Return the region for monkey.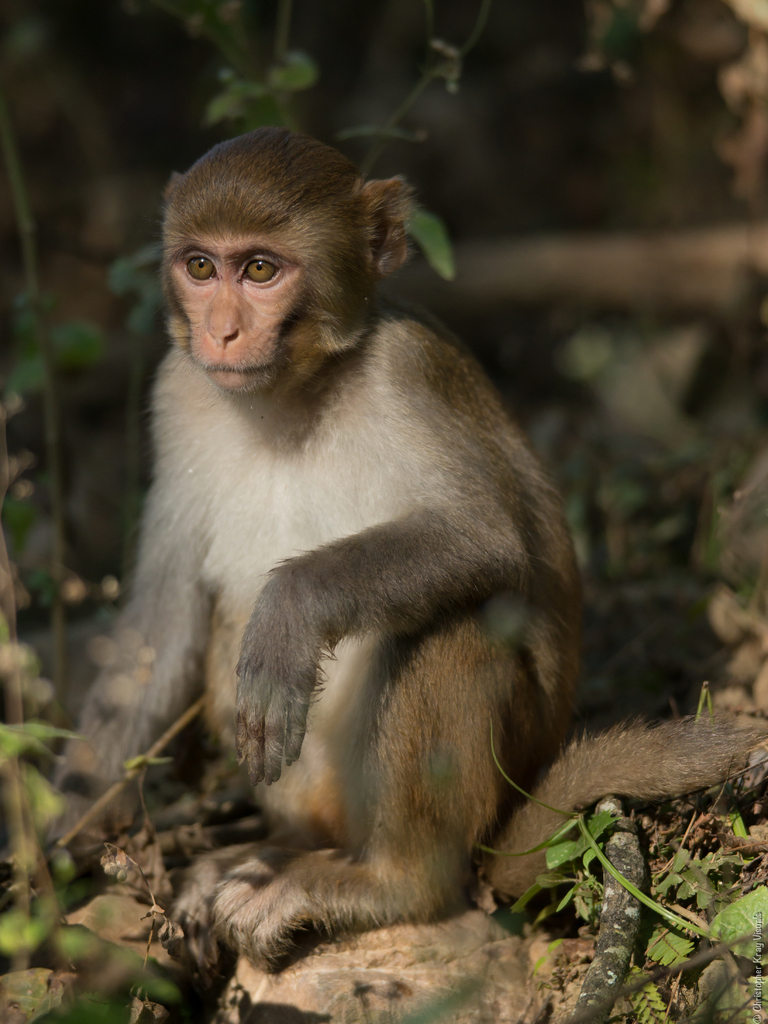
BBox(103, 138, 655, 977).
